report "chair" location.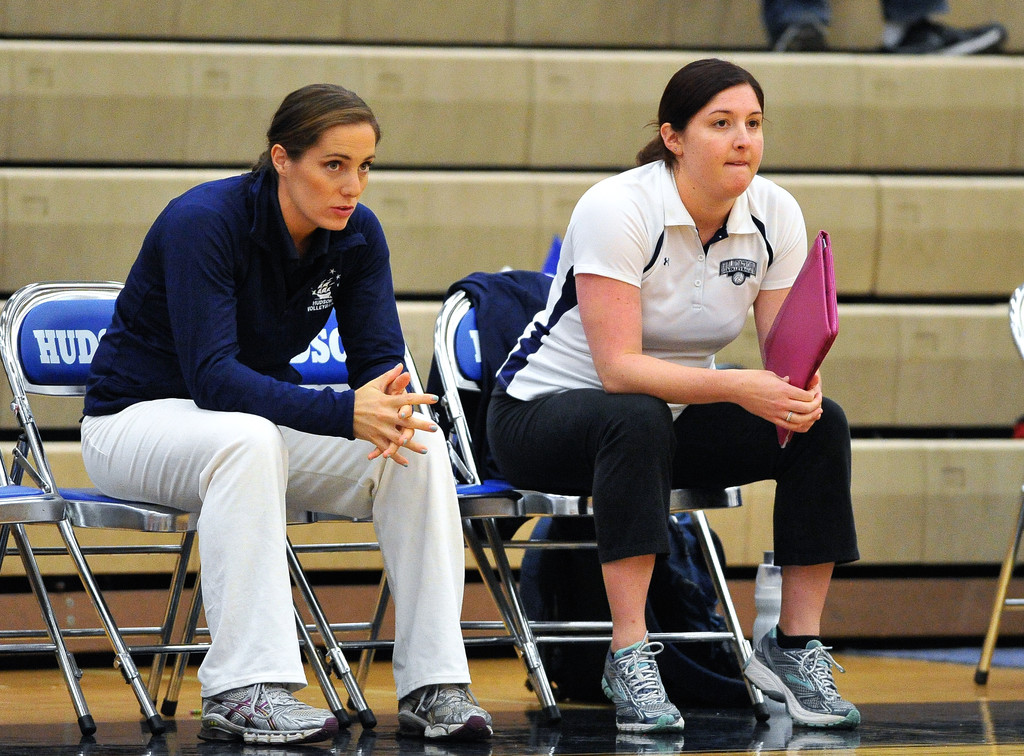
Report: x1=259 y1=309 x2=446 y2=753.
